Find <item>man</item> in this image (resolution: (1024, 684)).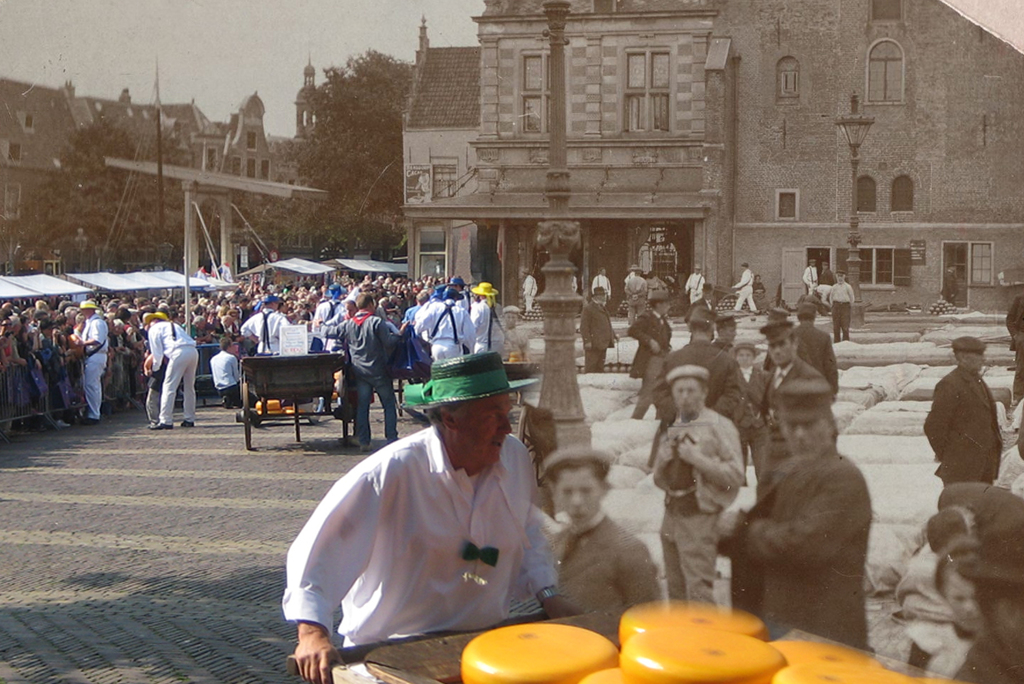
detection(470, 277, 509, 355).
